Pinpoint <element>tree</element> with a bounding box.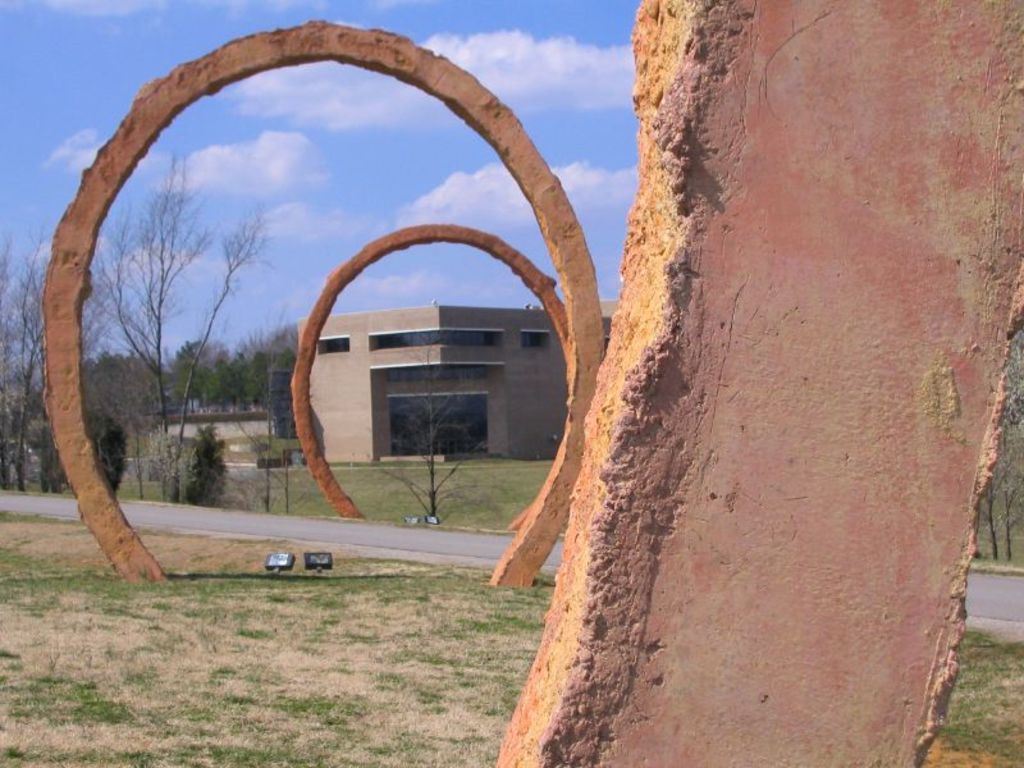
BBox(357, 332, 486, 524).
